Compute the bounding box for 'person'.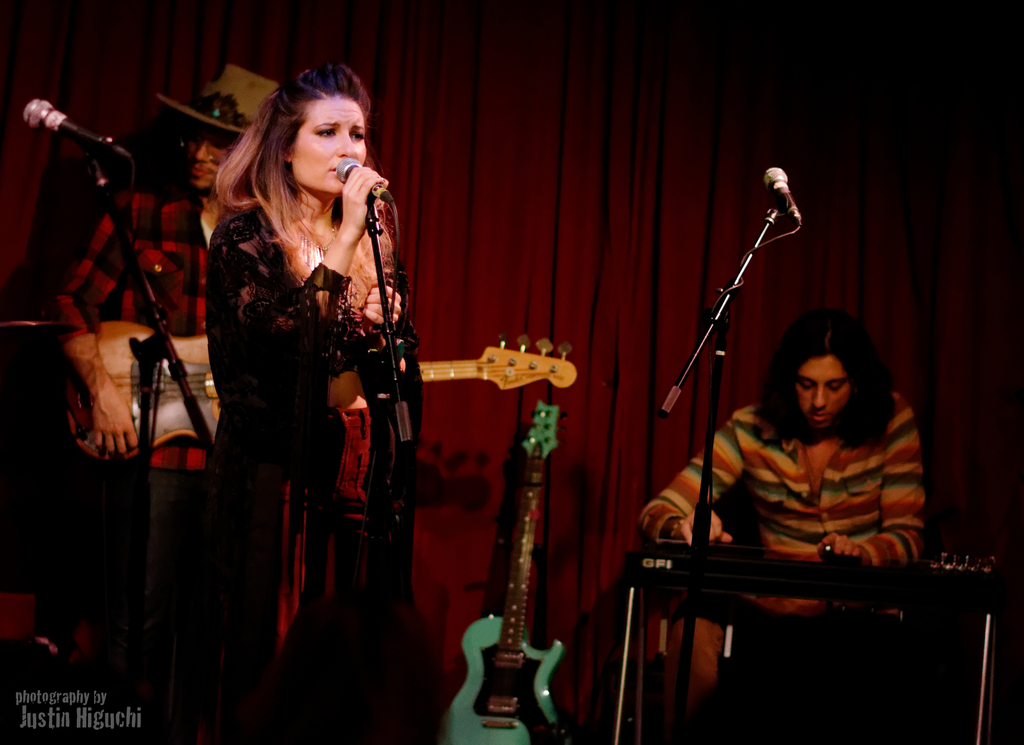
left=11, top=42, right=280, bottom=705.
